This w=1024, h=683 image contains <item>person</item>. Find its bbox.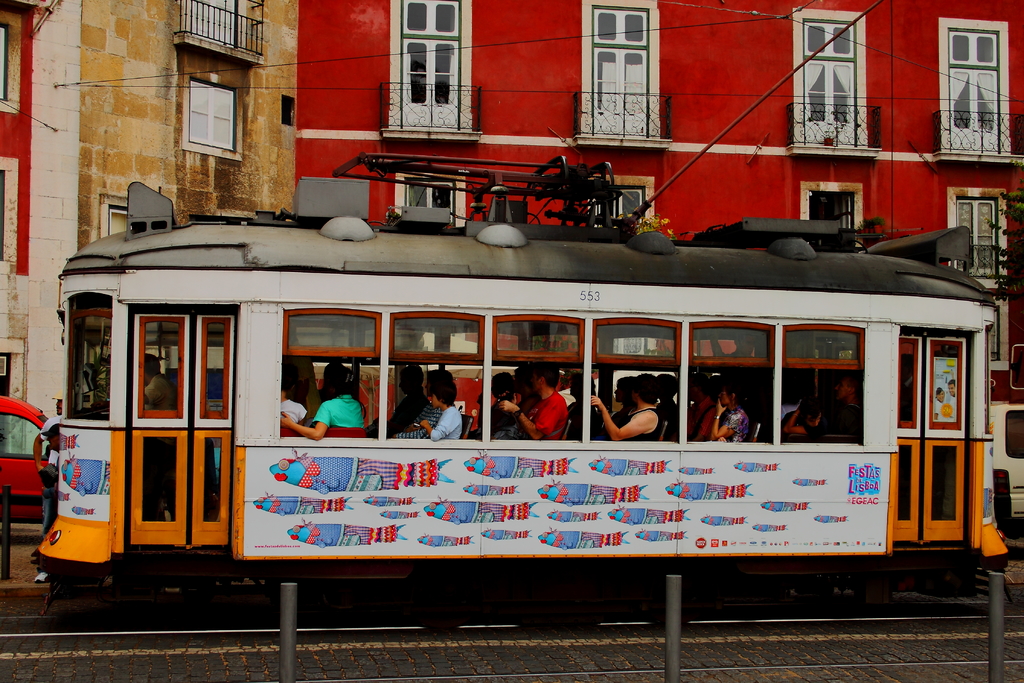
<region>790, 385, 824, 441</region>.
